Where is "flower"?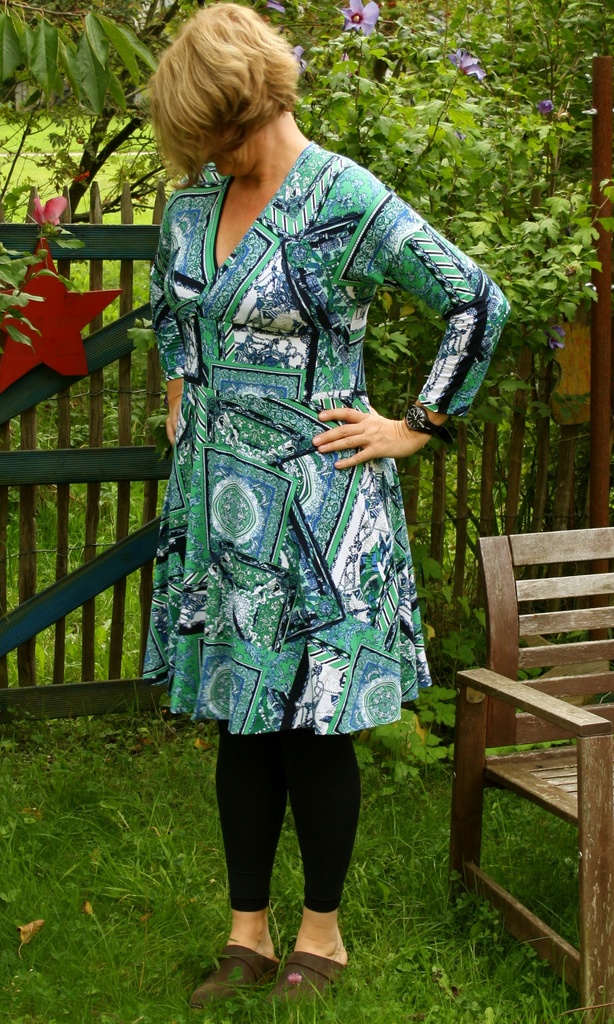
x1=546 y1=325 x2=567 y2=349.
